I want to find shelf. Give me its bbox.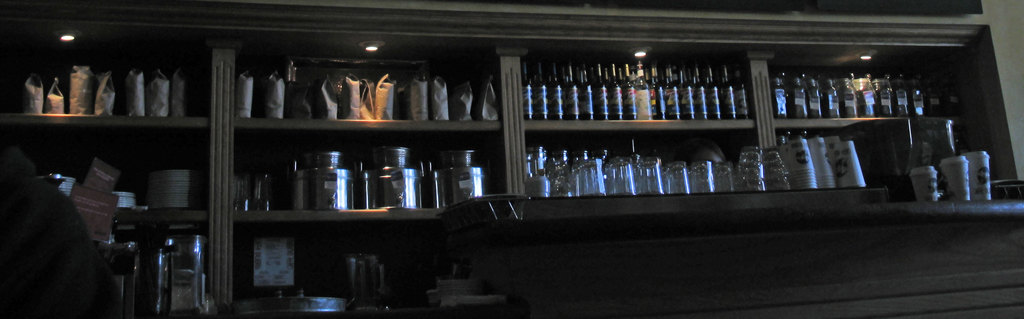
select_region(65, 31, 935, 274).
